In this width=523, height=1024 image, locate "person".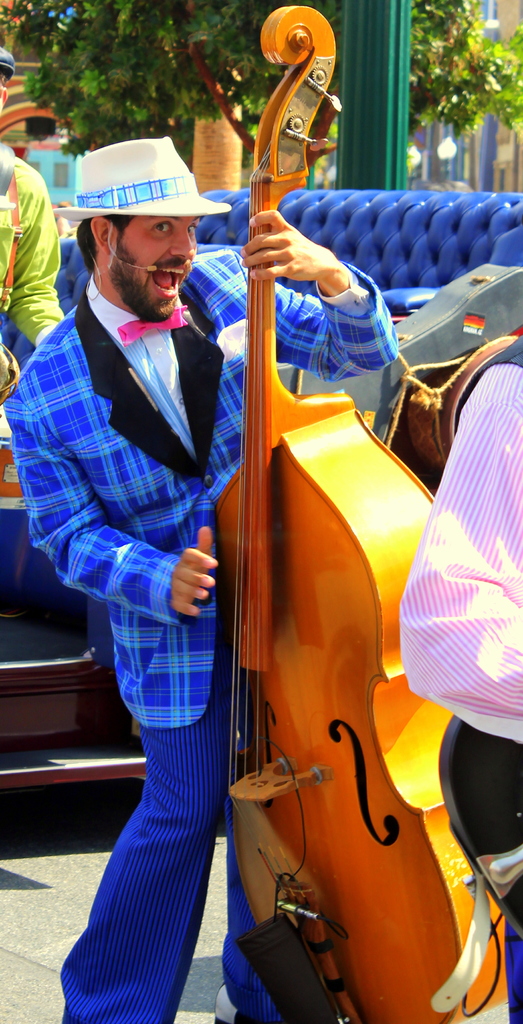
Bounding box: [x1=0, y1=41, x2=65, y2=410].
